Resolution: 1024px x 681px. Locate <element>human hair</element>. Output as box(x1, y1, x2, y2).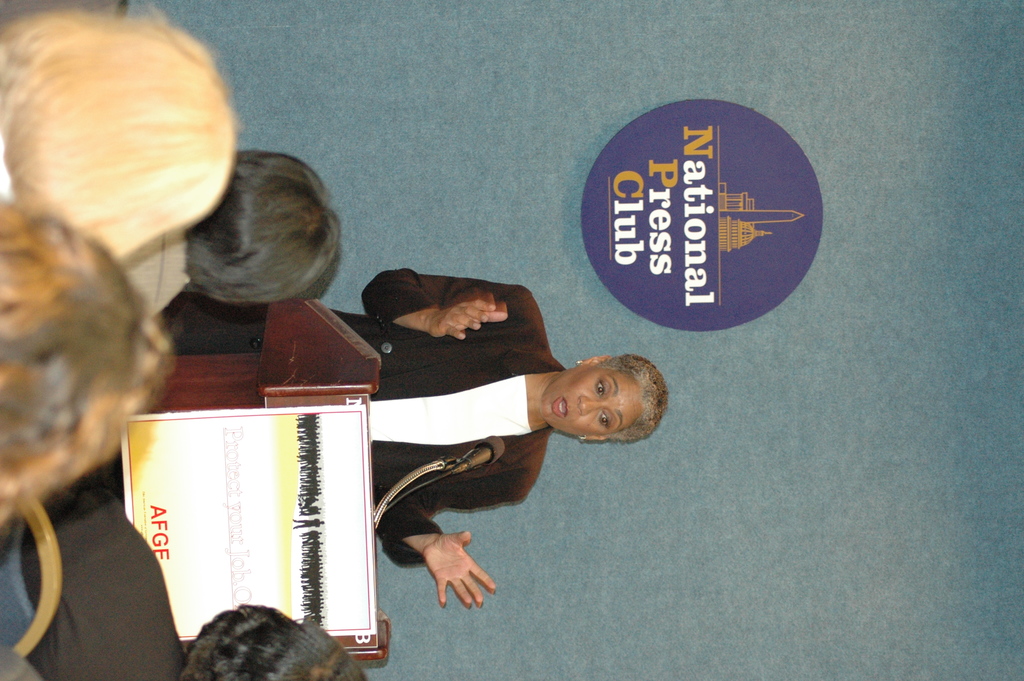
box(172, 149, 336, 313).
